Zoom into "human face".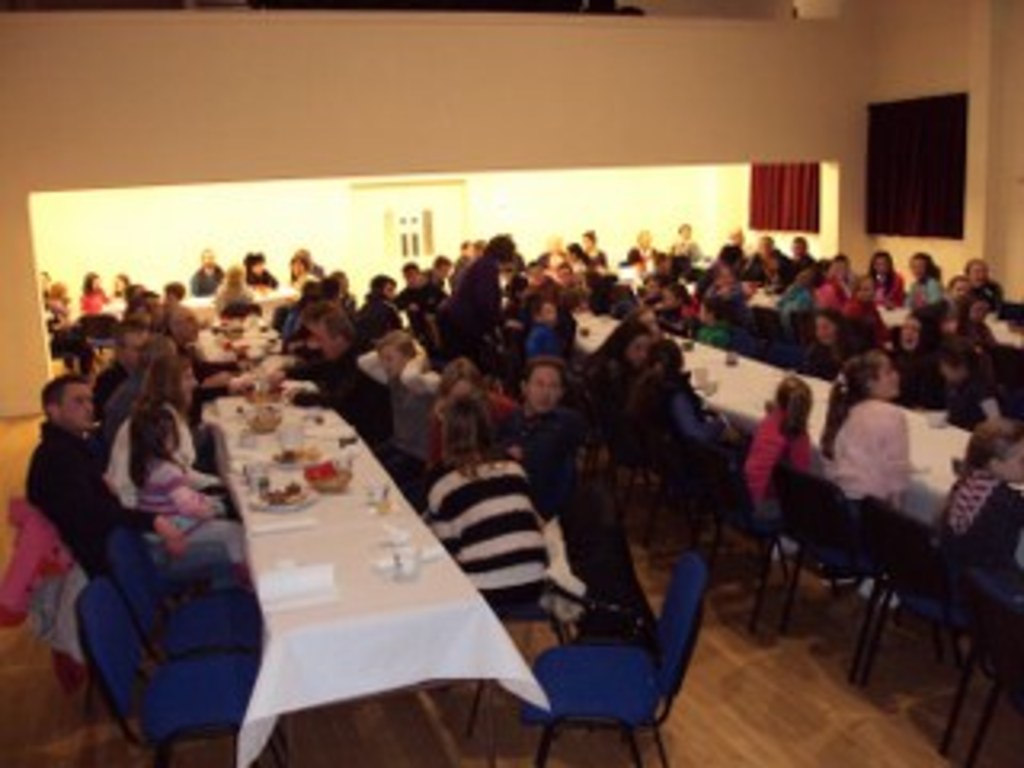
Zoom target: box(99, 336, 118, 365).
